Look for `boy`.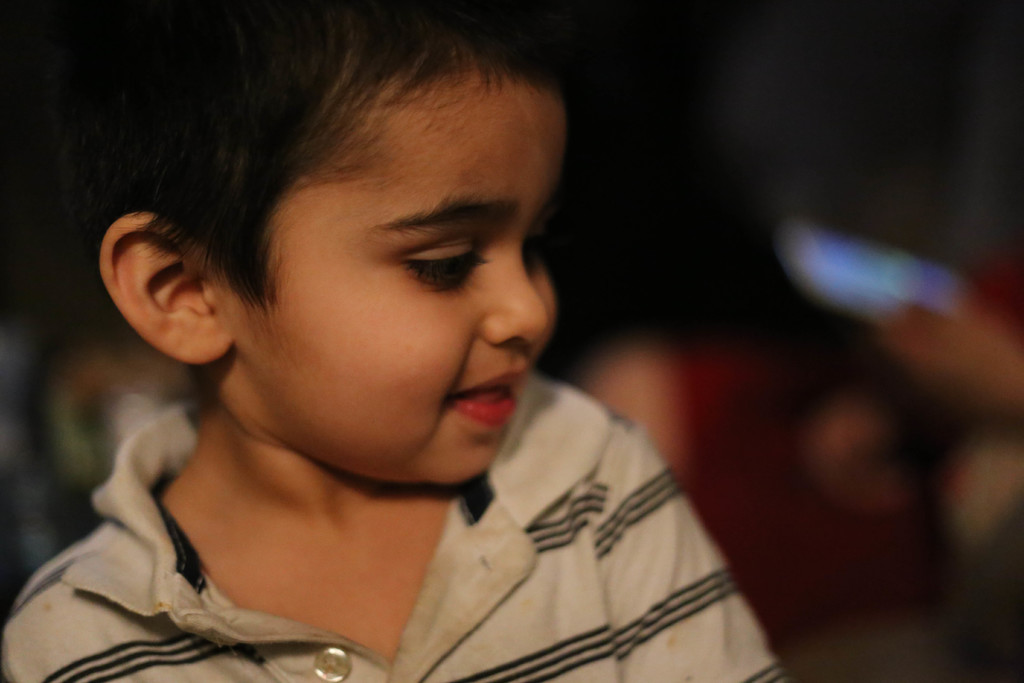
Found: [left=6, top=17, right=703, bottom=680].
